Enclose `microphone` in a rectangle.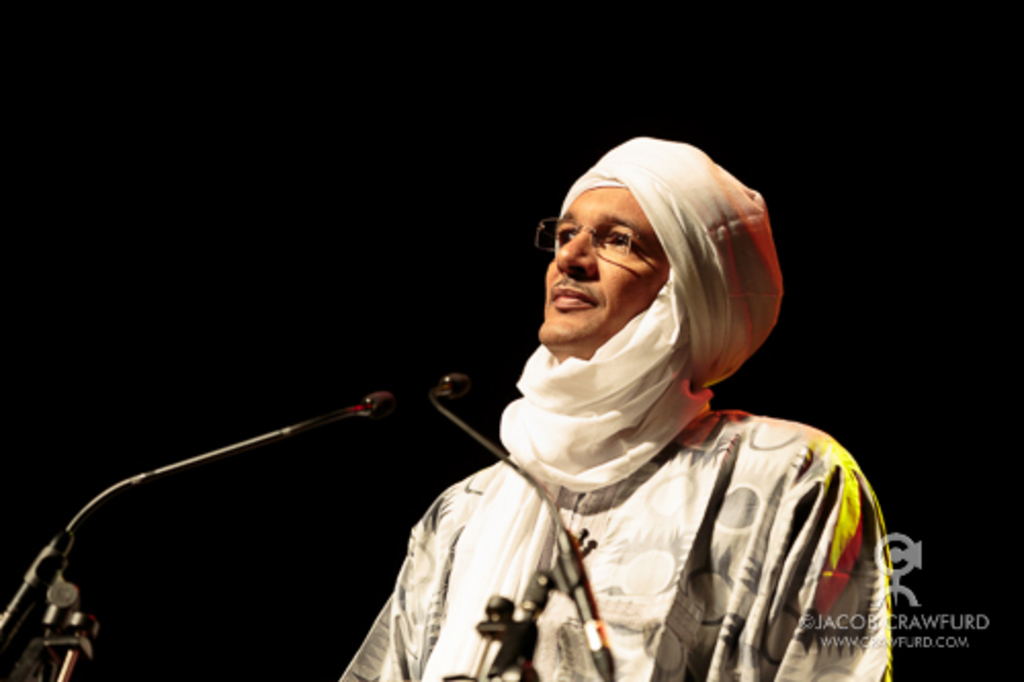
bbox(367, 373, 469, 401).
